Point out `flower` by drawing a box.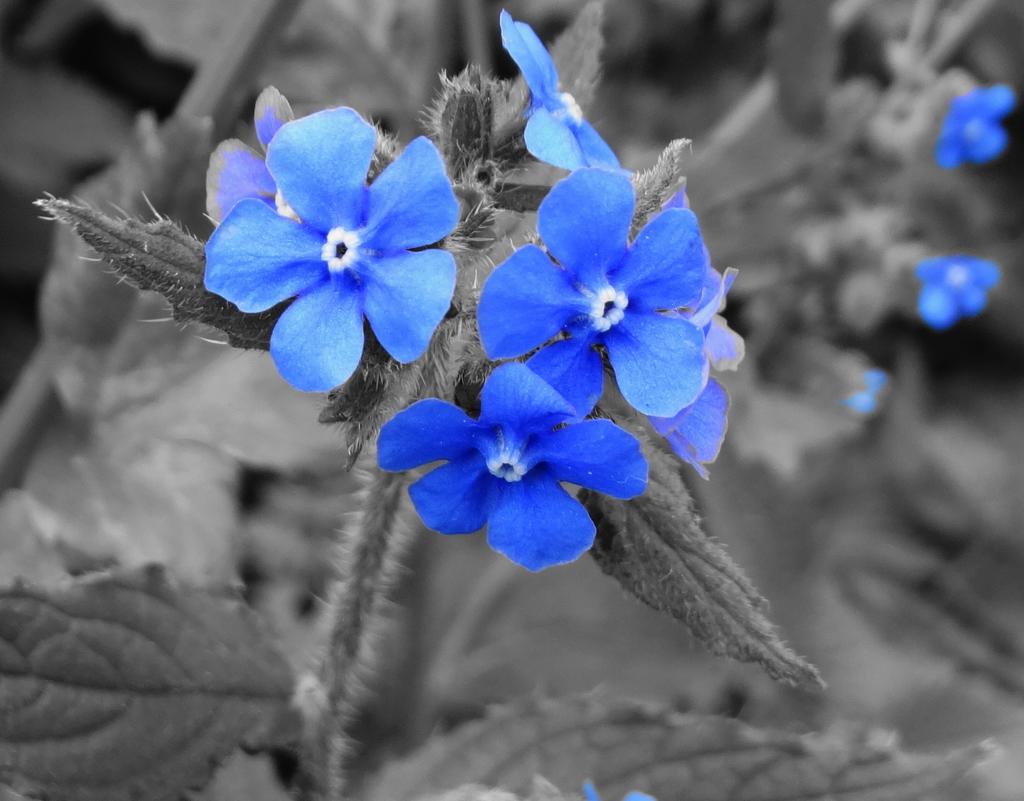
(931,83,1019,169).
